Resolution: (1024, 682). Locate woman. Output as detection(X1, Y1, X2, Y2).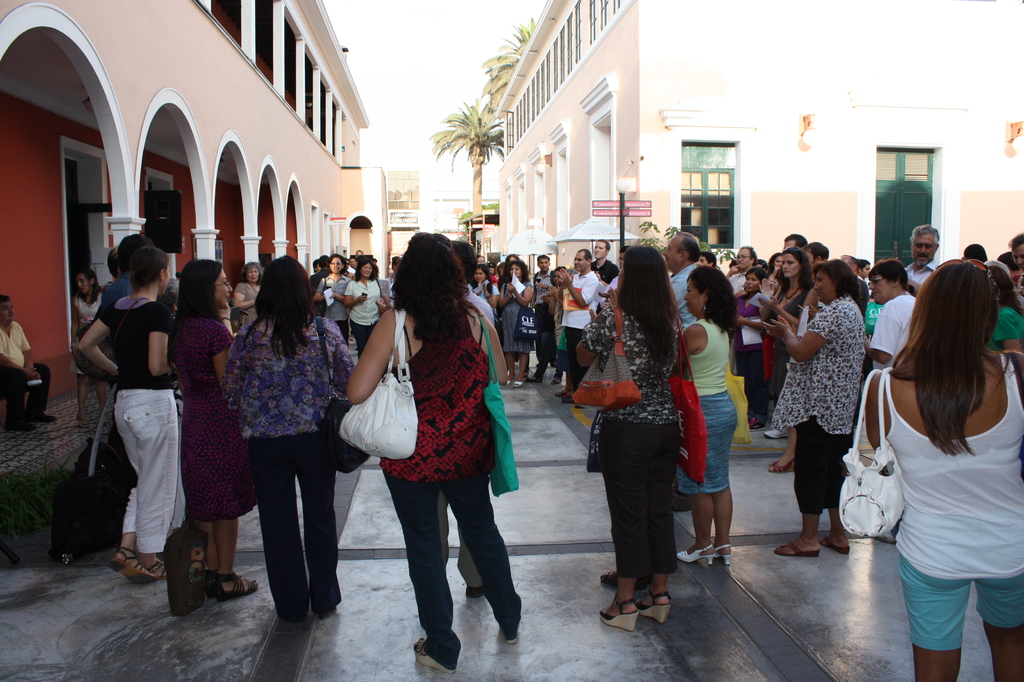
detection(494, 263, 533, 389).
